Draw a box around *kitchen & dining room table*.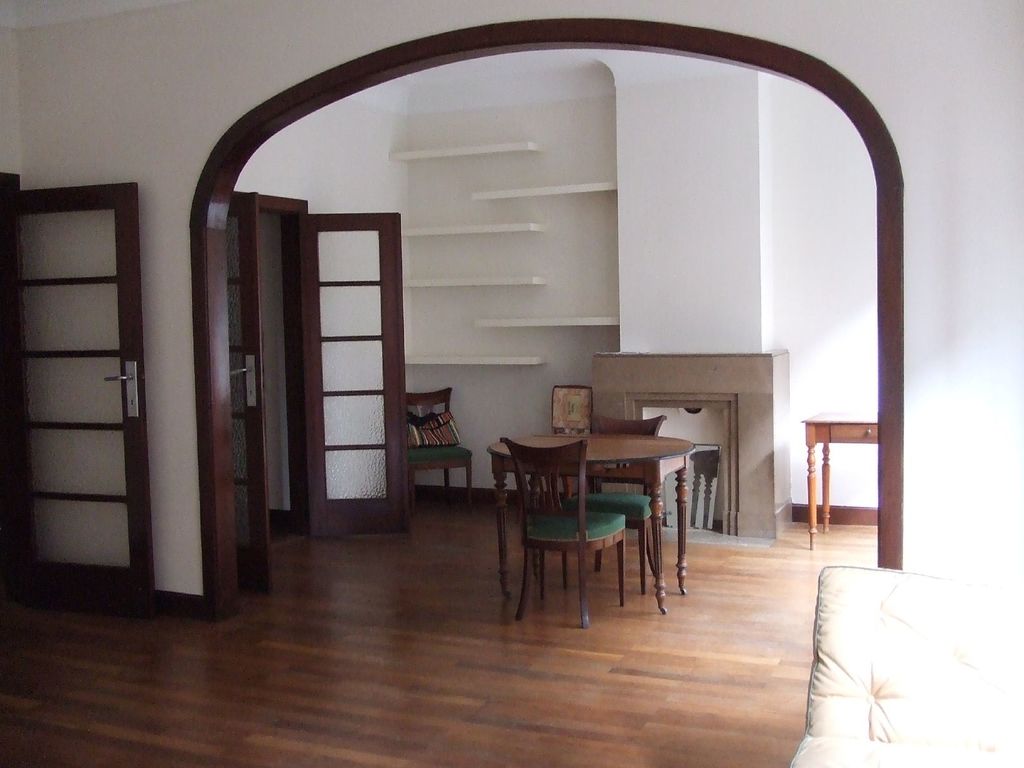
470/413/715/609.
